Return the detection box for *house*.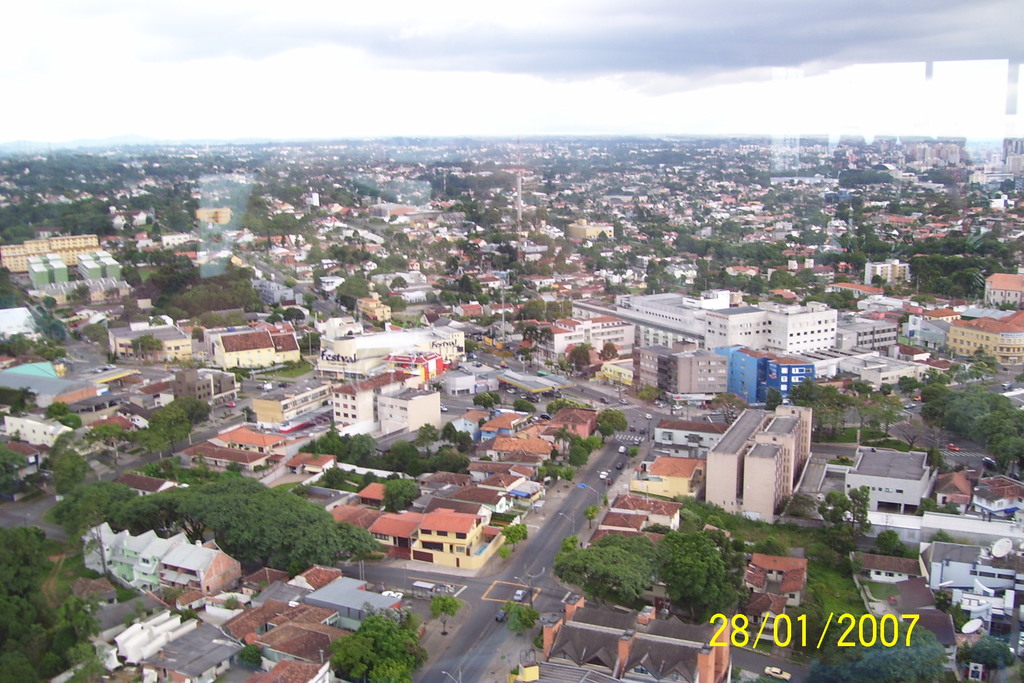
324,507,380,545.
